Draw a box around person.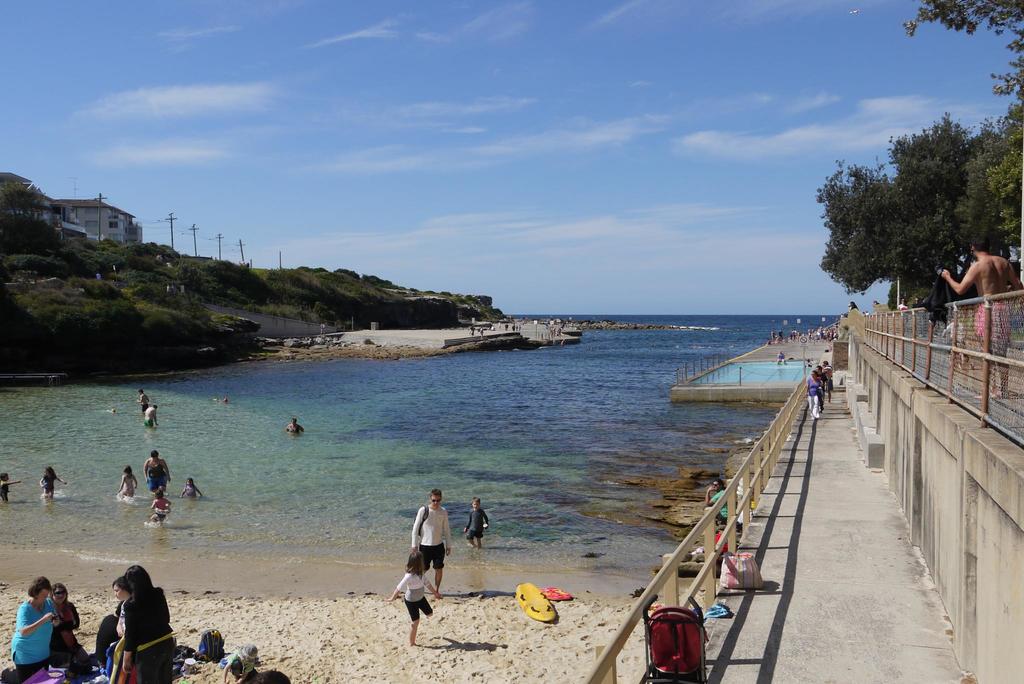
region(0, 466, 19, 502).
